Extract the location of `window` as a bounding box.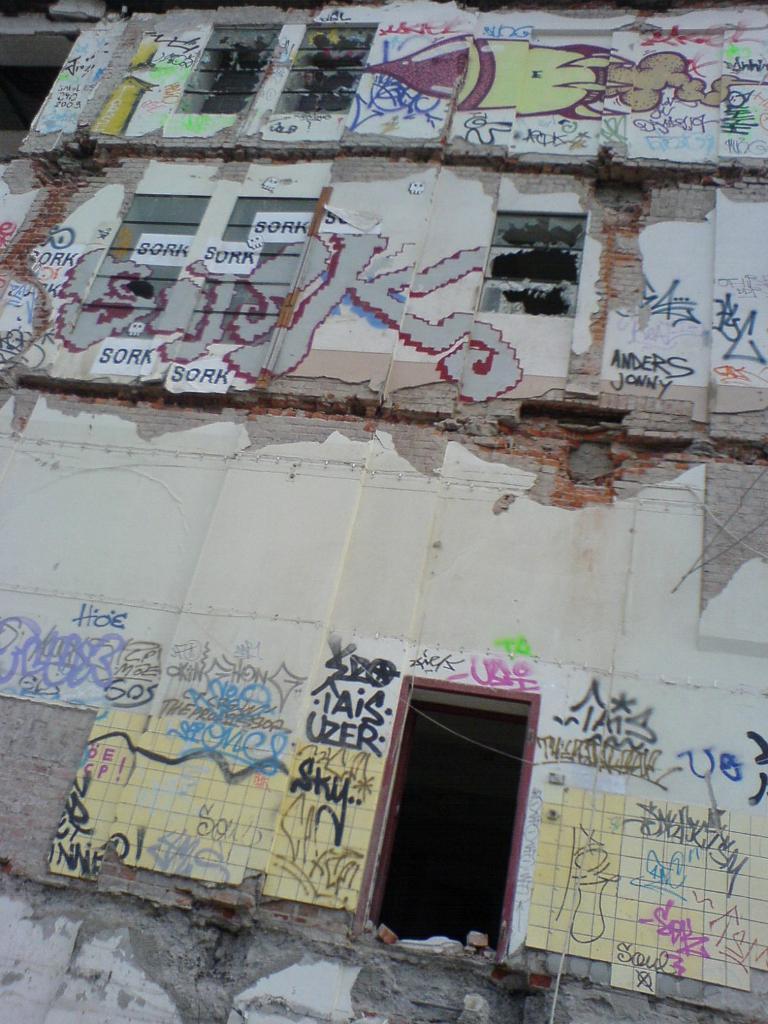
[x1=166, y1=17, x2=284, y2=113].
